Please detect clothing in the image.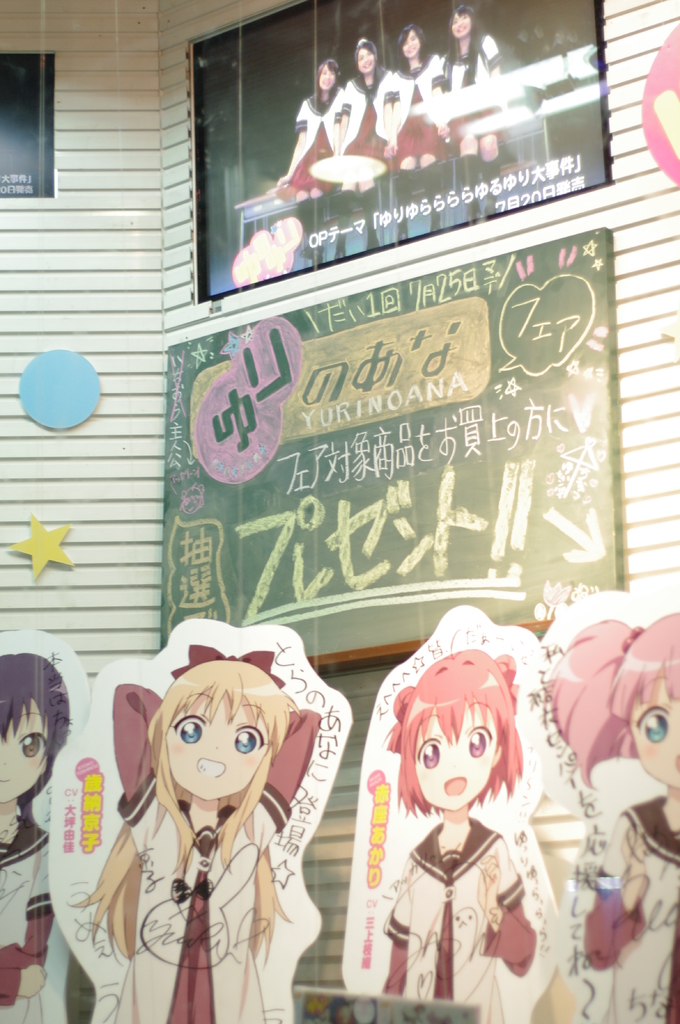
detection(439, 33, 508, 152).
